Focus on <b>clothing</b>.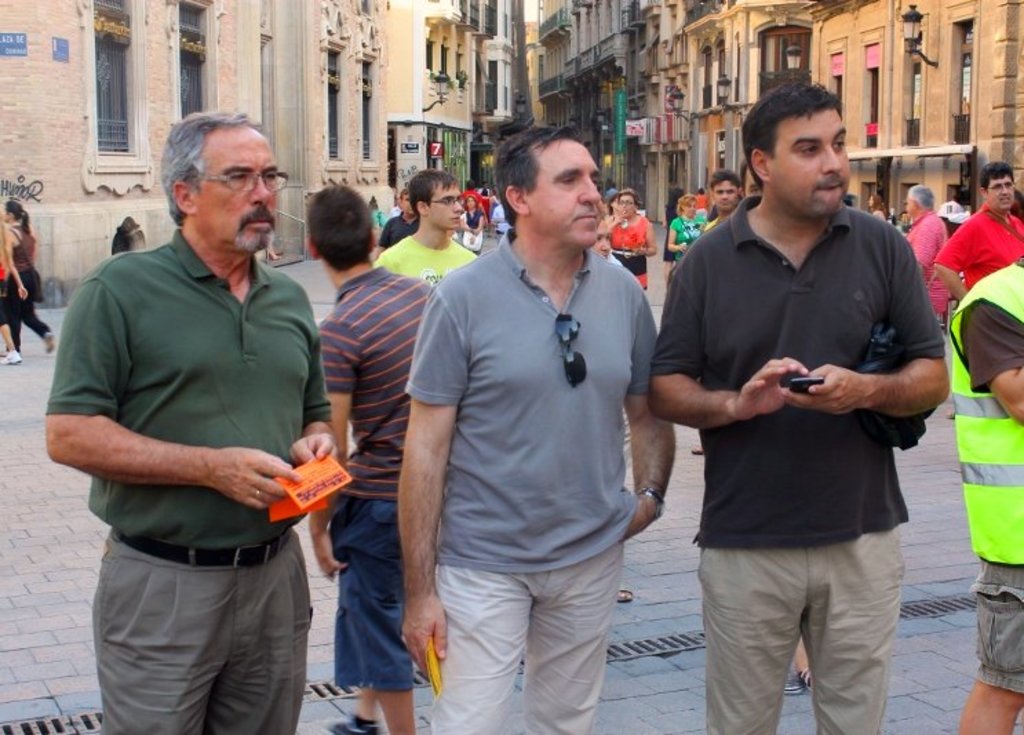
Focused at detection(317, 255, 437, 692).
